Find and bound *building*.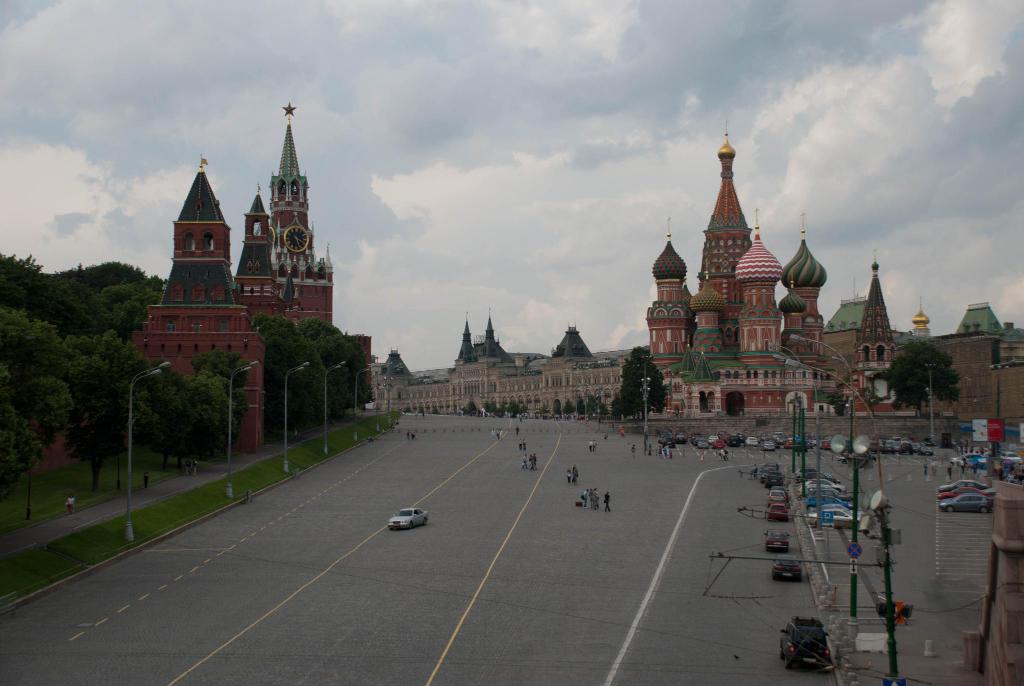
Bound: bbox=[131, 95, 369, 455].
